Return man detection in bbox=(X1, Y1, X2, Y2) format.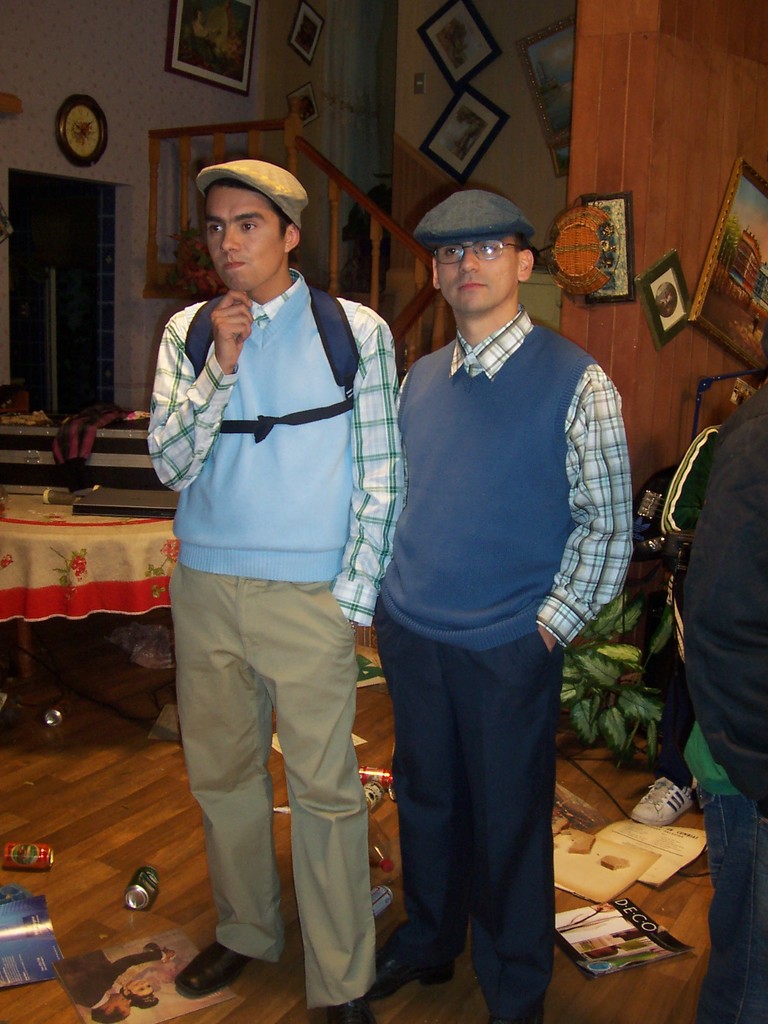
bbox=(354, 188, 630, 1019).
